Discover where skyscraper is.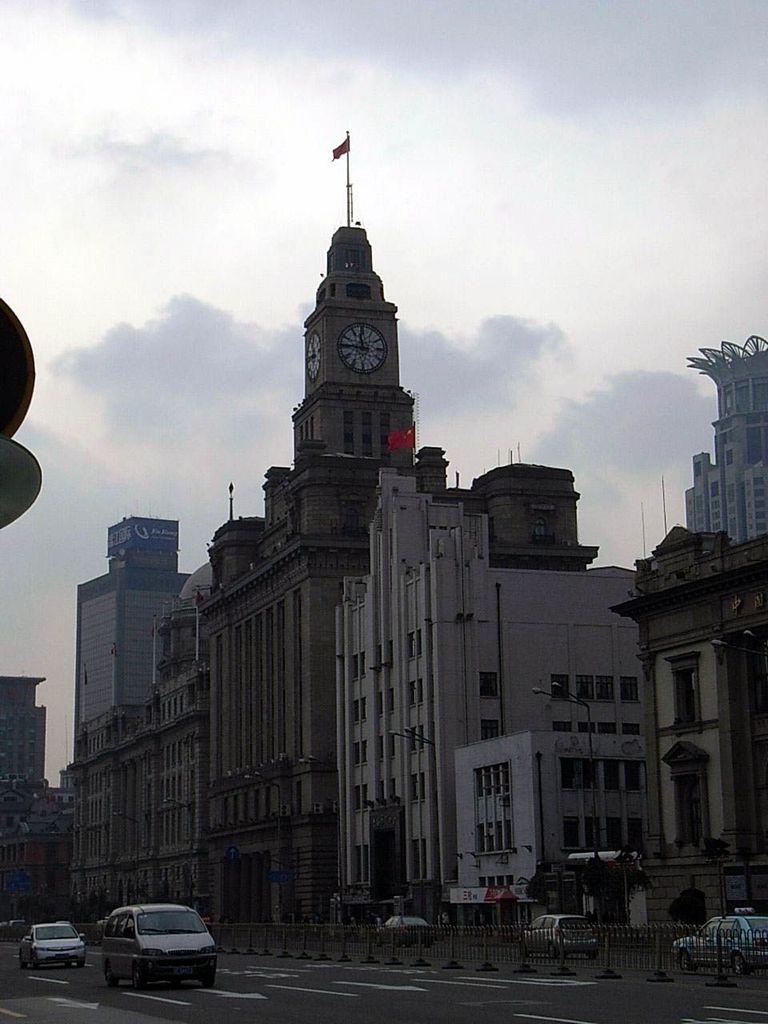
Discovered at Rect(76, 506, 189, 723).
